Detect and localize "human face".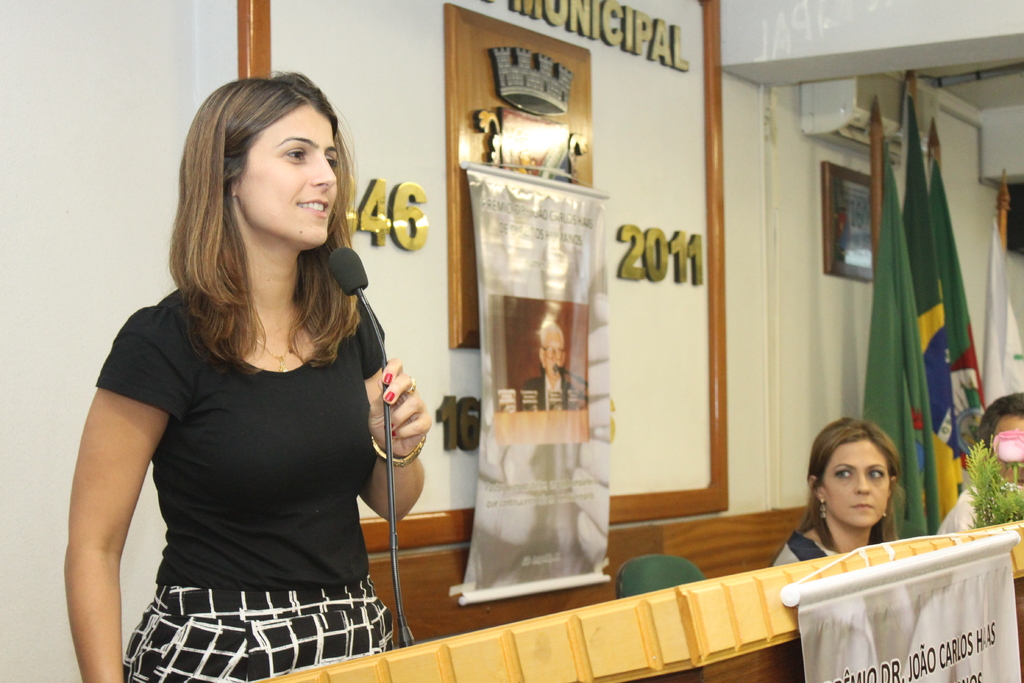
Localized at (x1=822, y1=433, x2=890, y2=521).
